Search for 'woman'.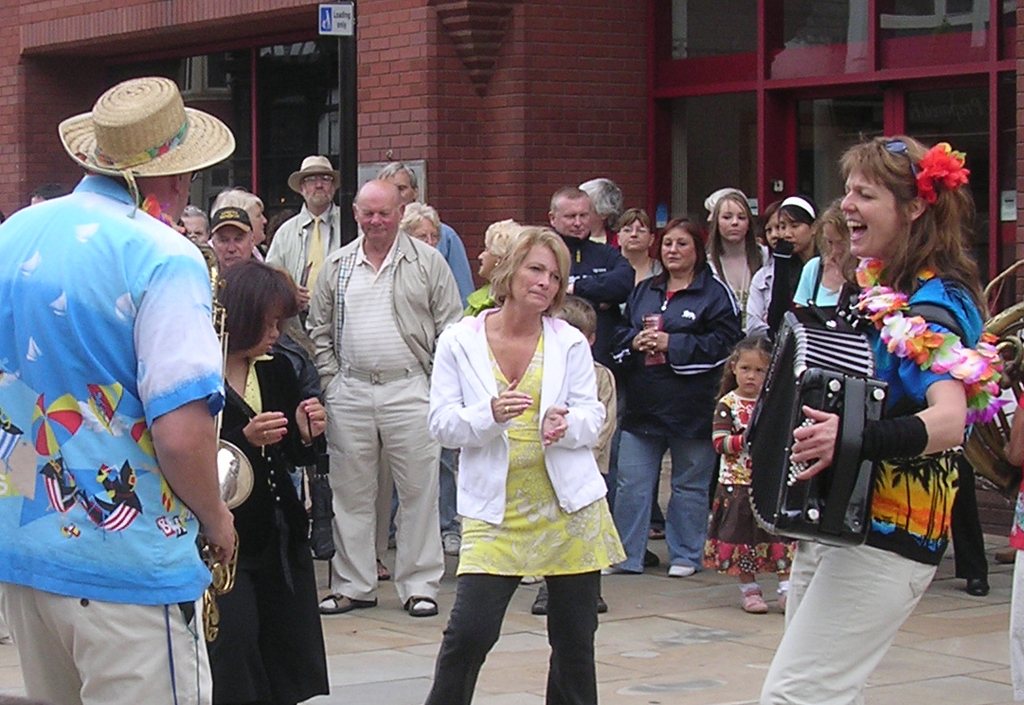
Found at select_region(740, 194, 817, 342).
